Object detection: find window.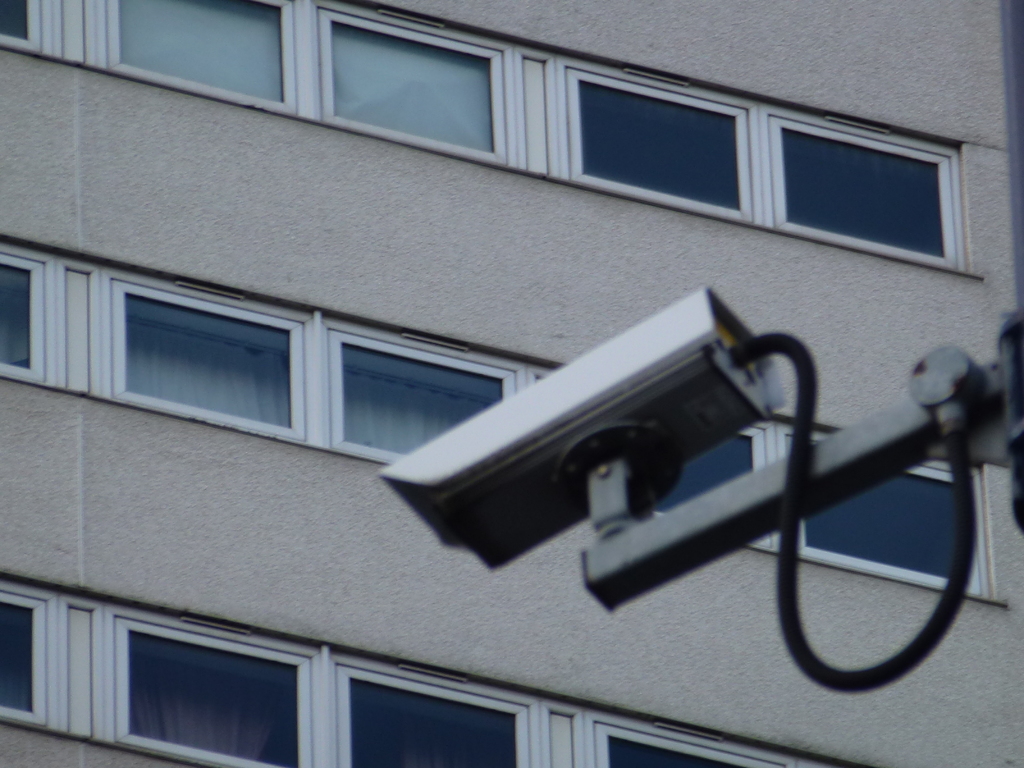
box(797, 430, 1023, 630).
